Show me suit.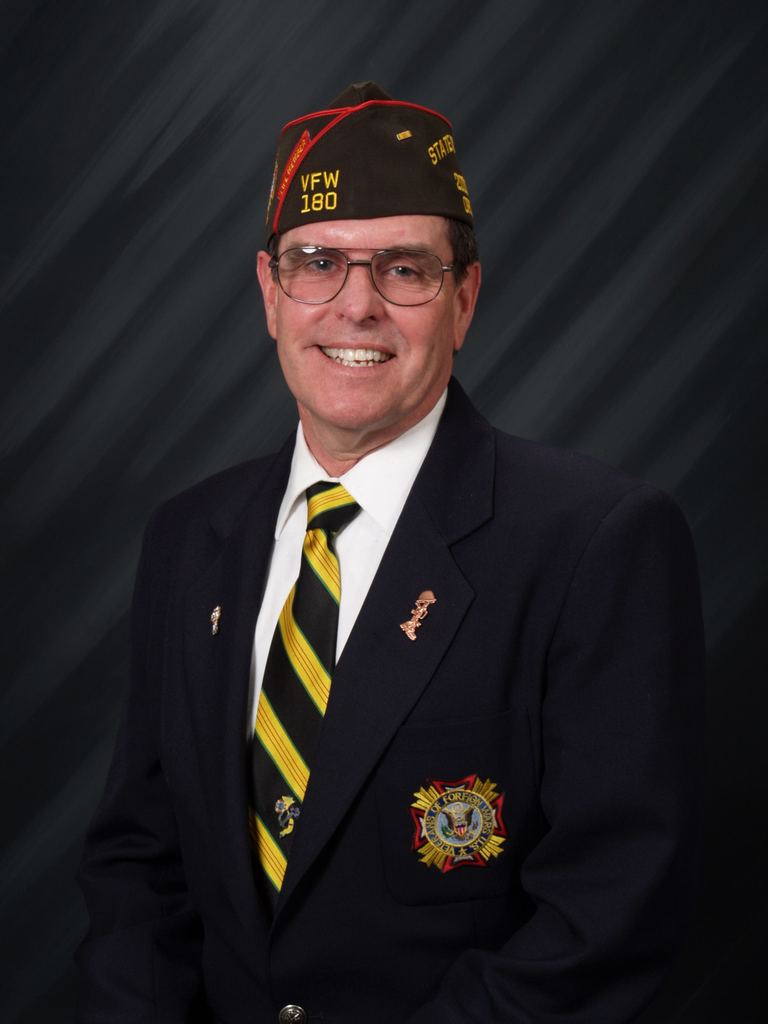
suit is here: 152,316,675,973.
